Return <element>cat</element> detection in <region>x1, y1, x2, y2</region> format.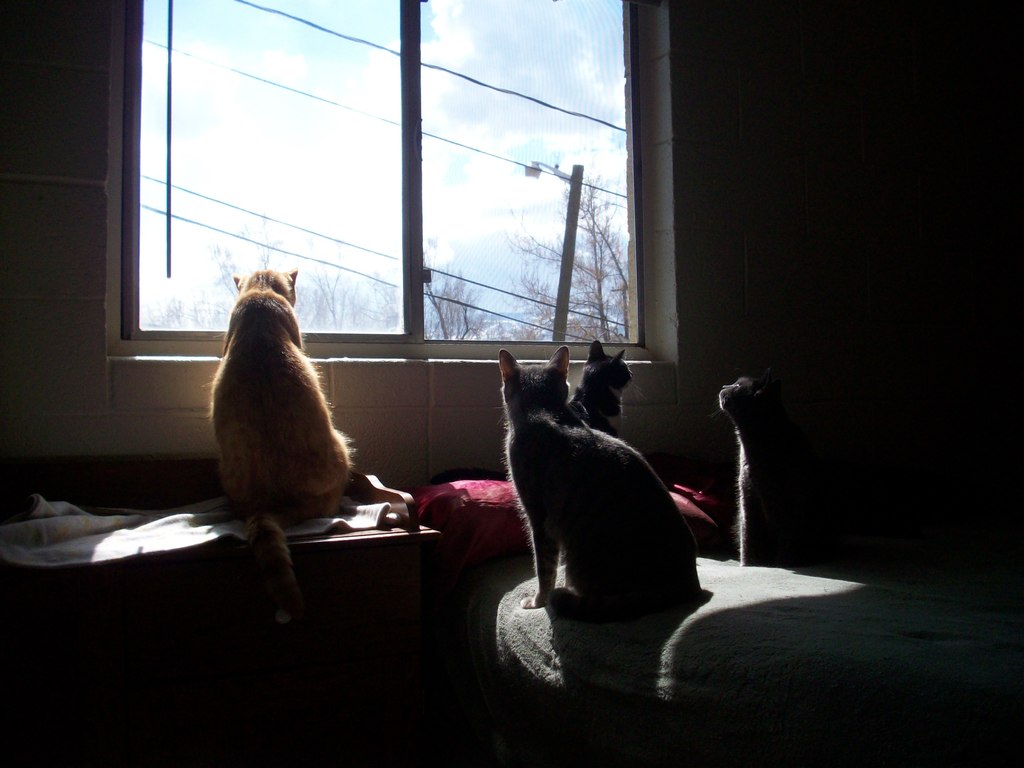
<region>719, 363, 840, 568</region>.
